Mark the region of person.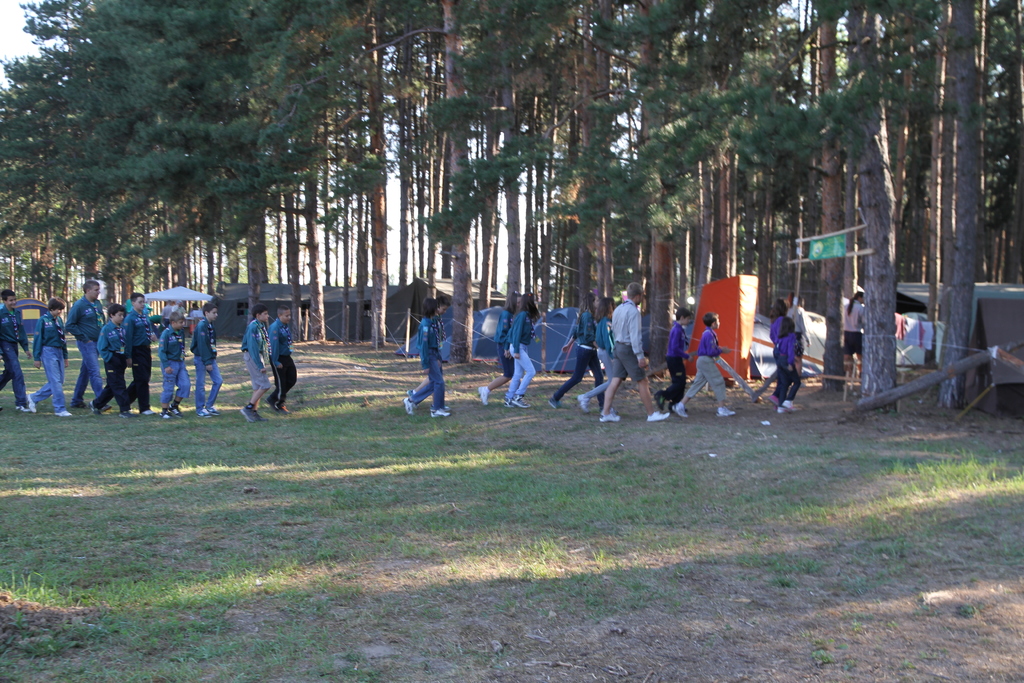
Region: [574, 297, 615, 415].
